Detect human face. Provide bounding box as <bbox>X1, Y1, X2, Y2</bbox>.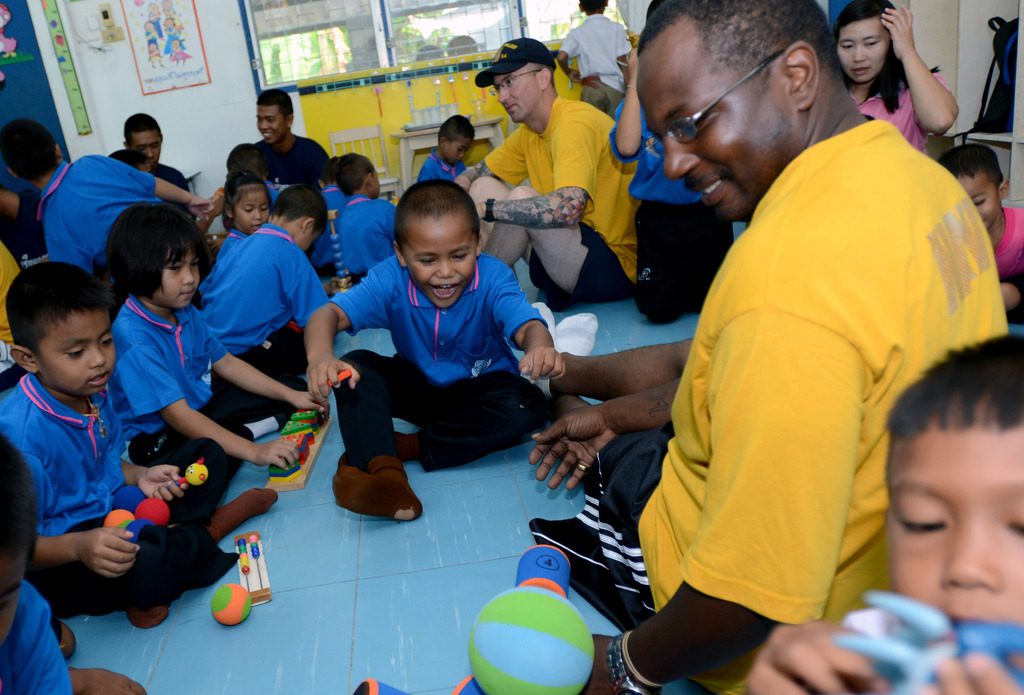
<bbox>494, 68, 538, 127</bbox>.
